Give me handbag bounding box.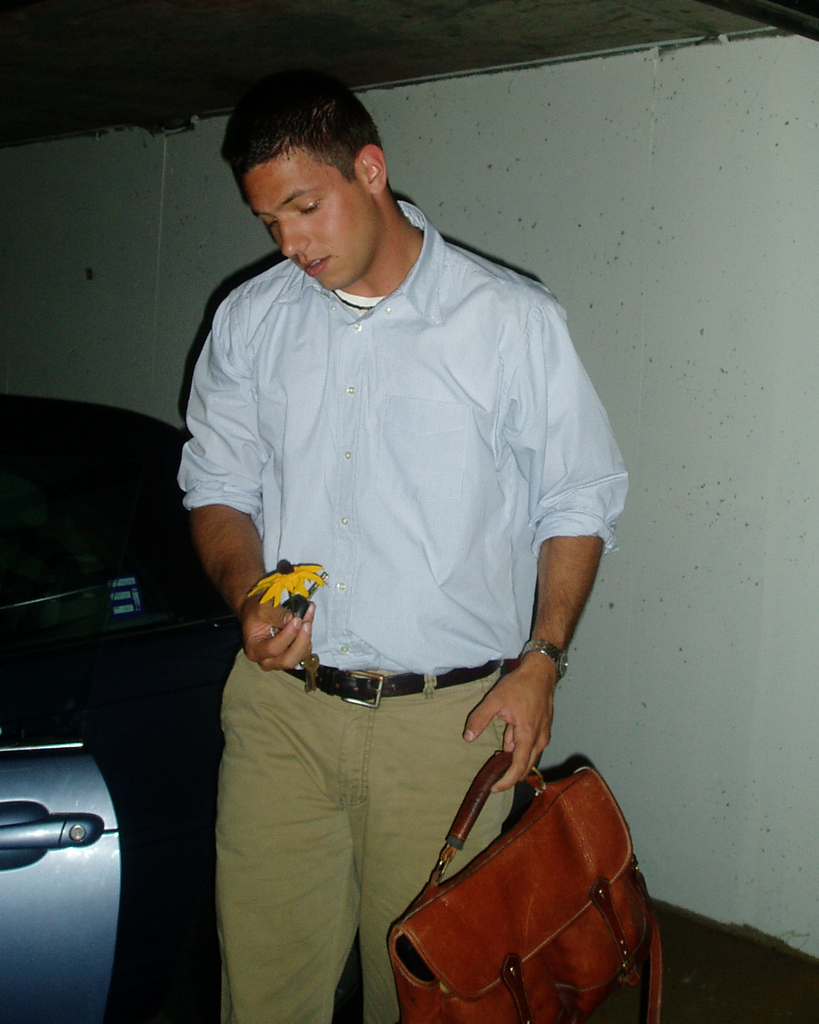
(x1=382, y1=745, x2=672, y2=1023).
